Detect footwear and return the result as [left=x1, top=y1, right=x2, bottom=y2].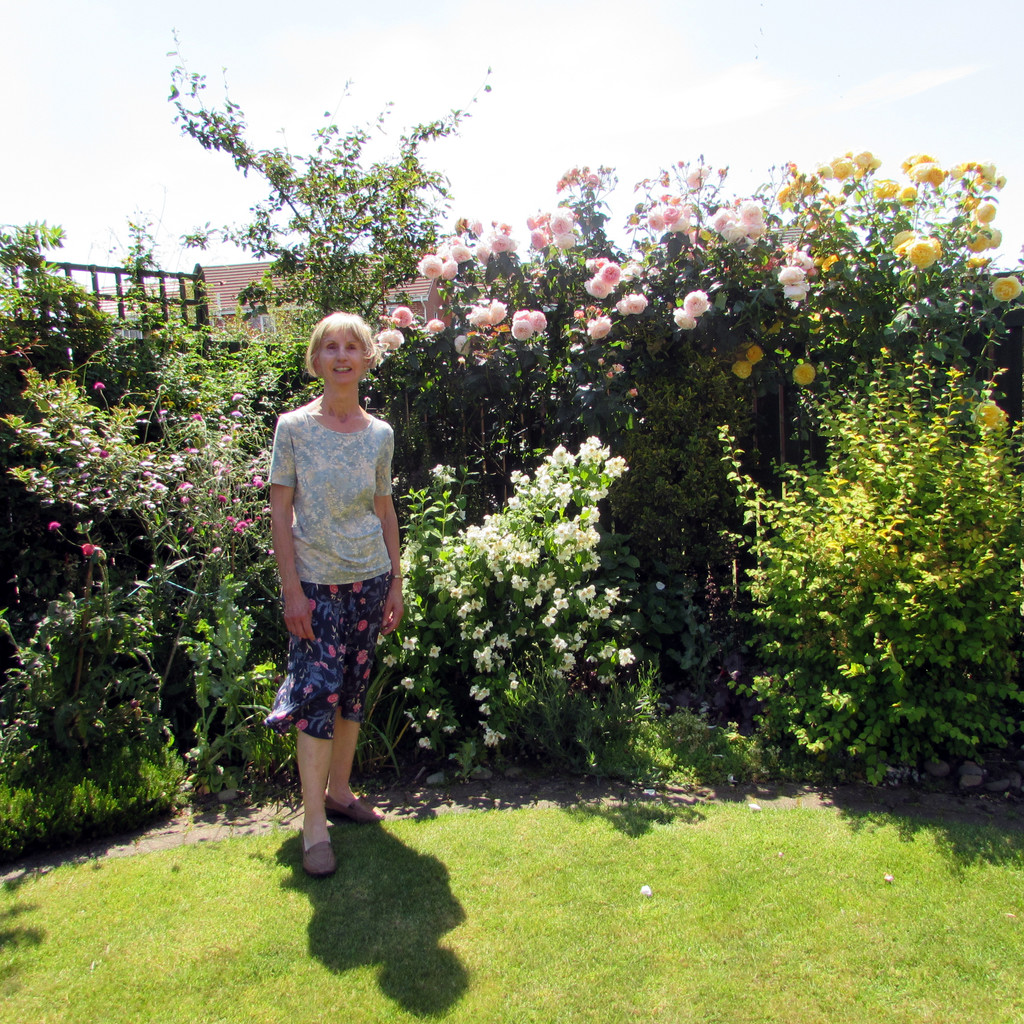
[left=303, top=840, right=334, bottom=871].
